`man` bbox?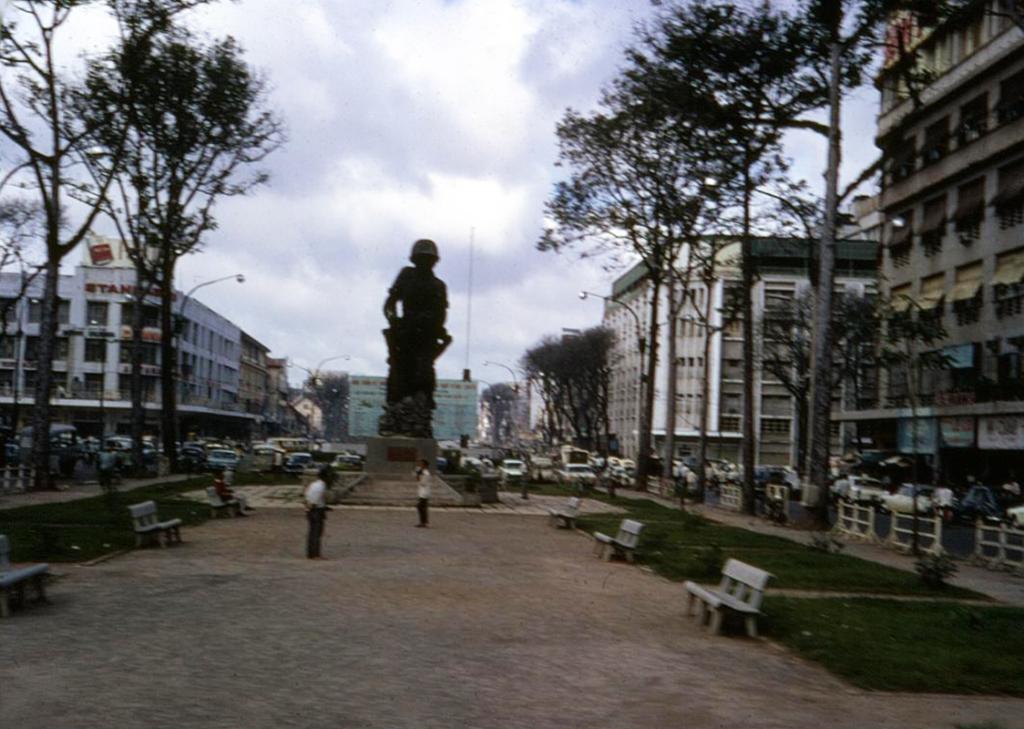
crop(417, 461, 434, 529)
